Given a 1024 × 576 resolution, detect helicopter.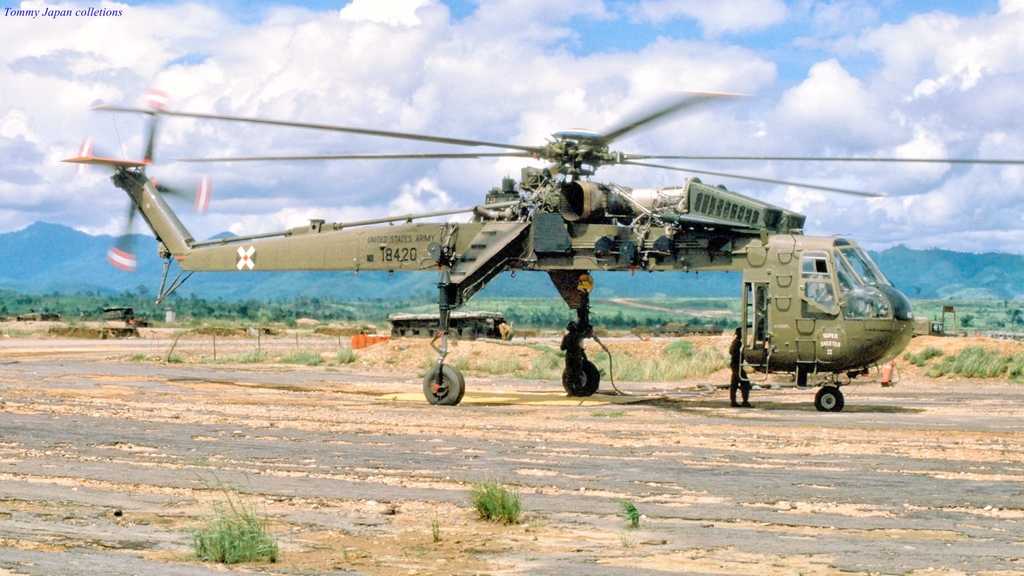
58,84,1023,413.
